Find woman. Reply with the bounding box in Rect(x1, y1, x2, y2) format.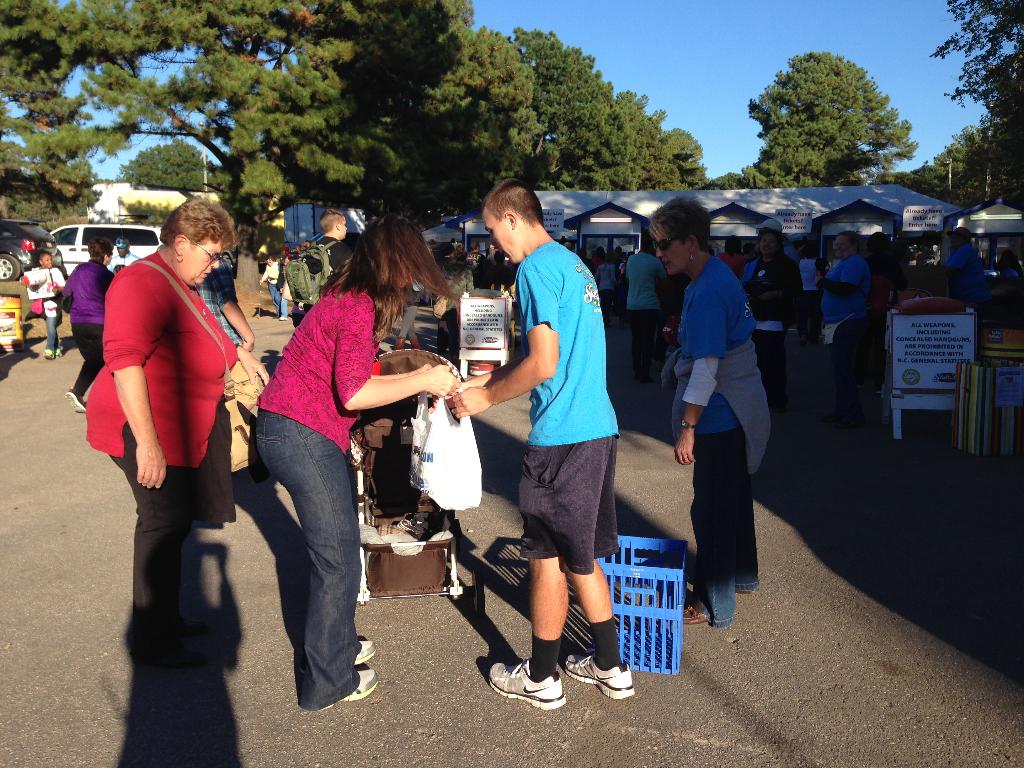
Rect(644, 193, 771, 625).
